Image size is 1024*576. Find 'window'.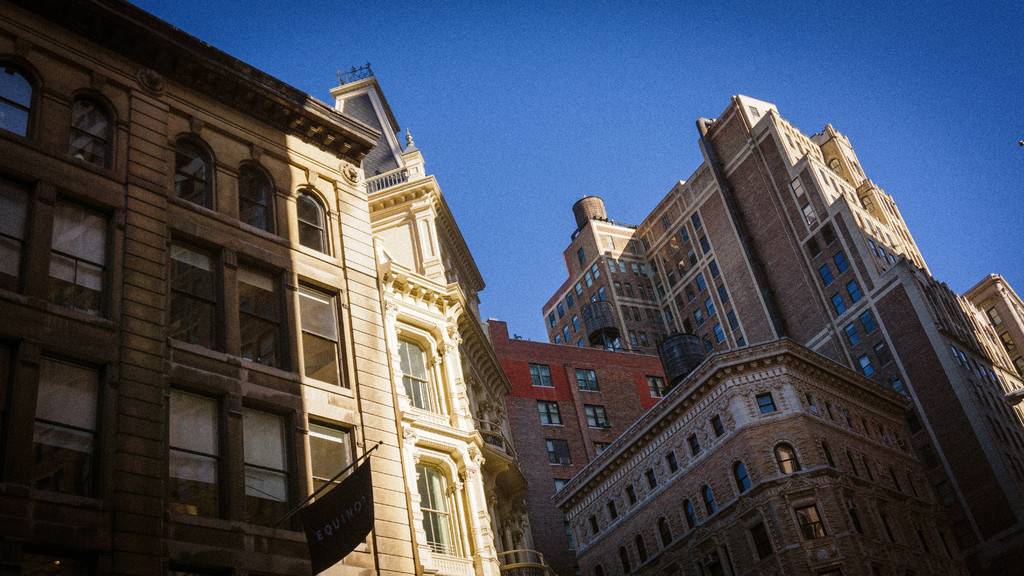
bbox=(668, 237, 678, 255).
